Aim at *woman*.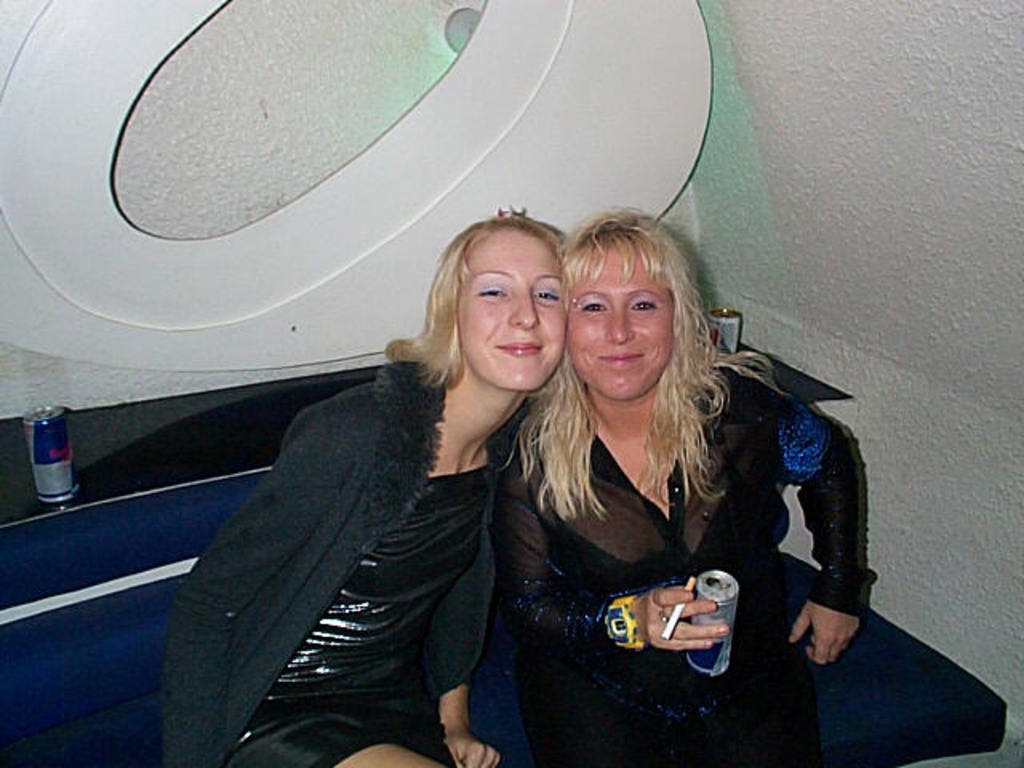
Aimed at (left=158, top=213, right=600, bottom=766).
